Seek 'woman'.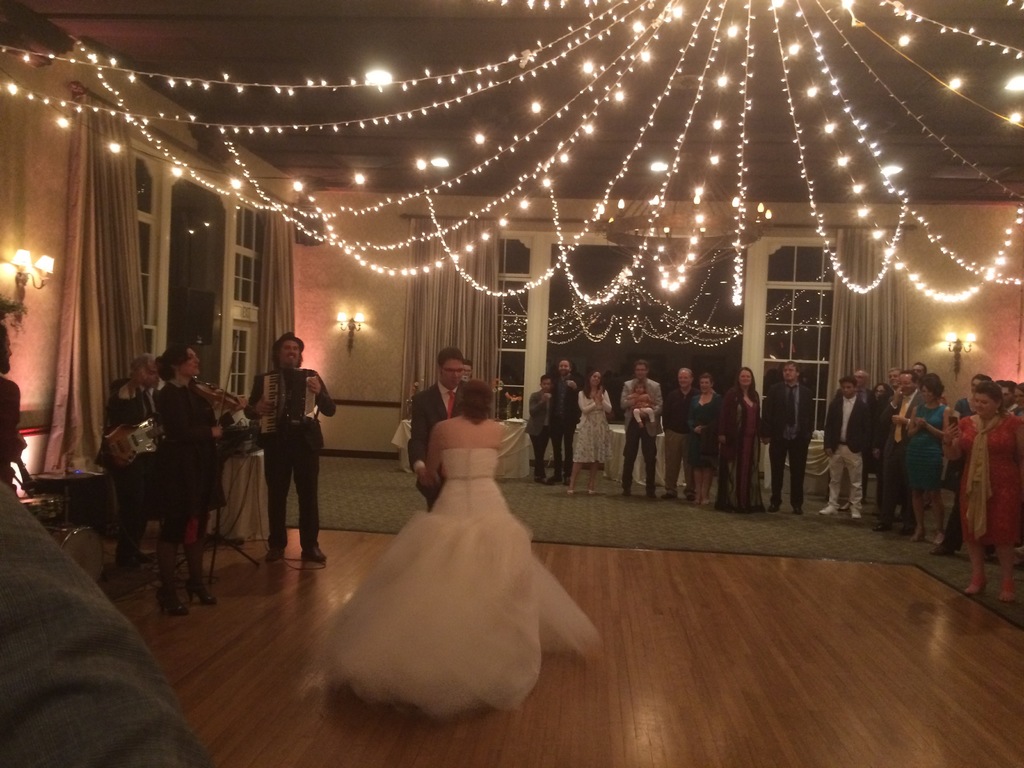
{"left": 307, "top": 330, "right": 592, "bottom": 716}.
